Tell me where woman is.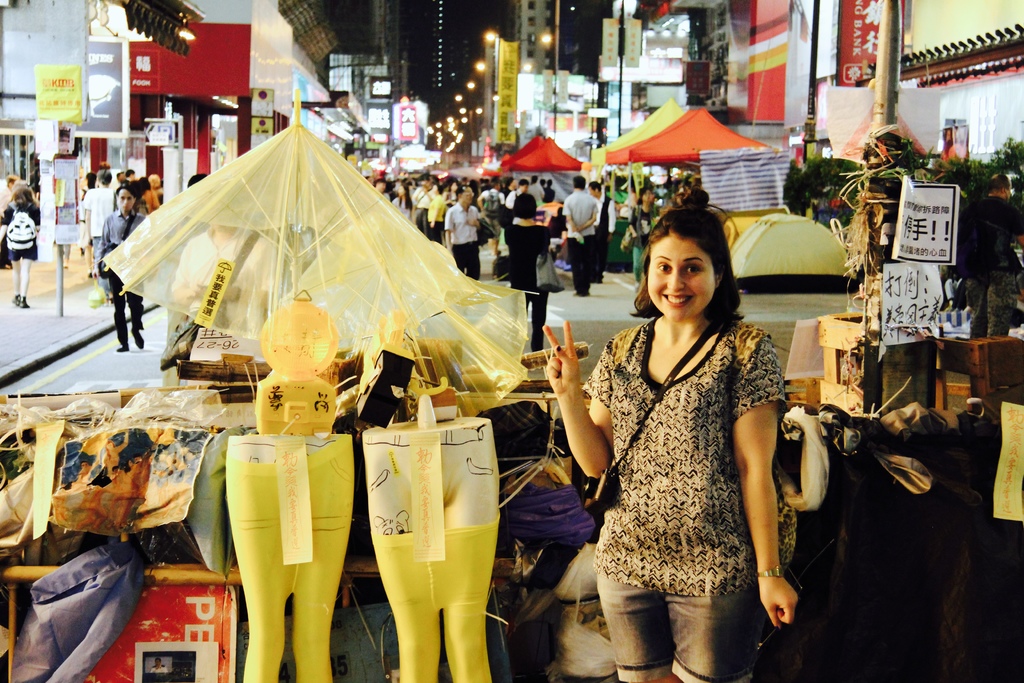
woman is at 492, 195, 551, 359.
